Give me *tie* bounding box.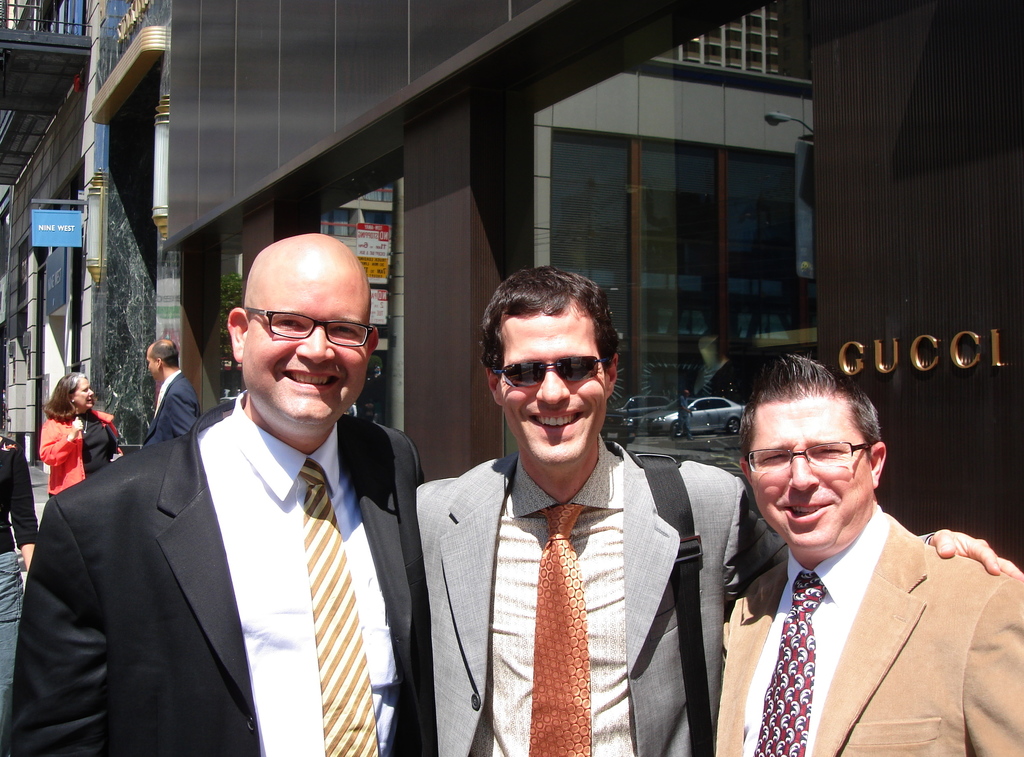
294, 457, 383, 751.
